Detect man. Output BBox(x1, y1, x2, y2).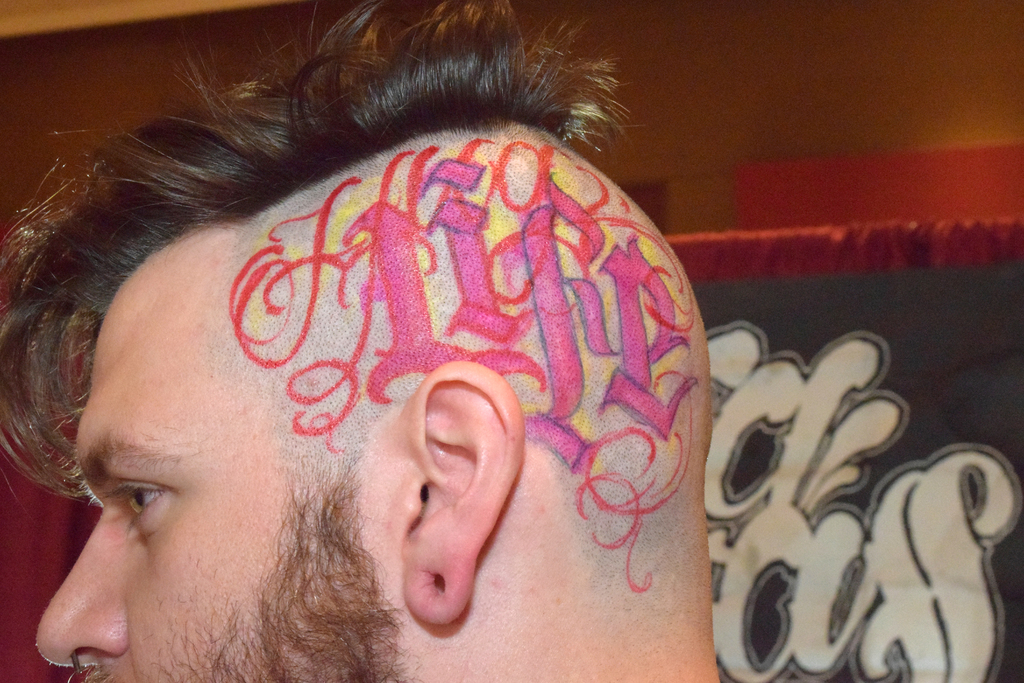
BBox(0, 0, 755, 682).
